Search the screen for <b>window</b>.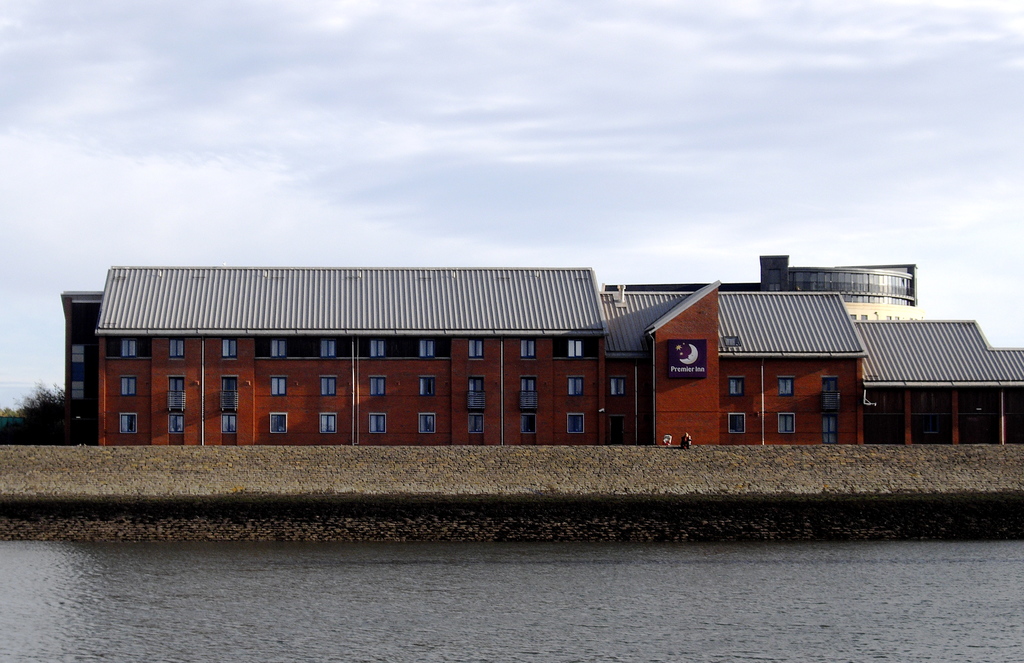
Found at <bbox>271, 373, 285, 395</bbox>.
